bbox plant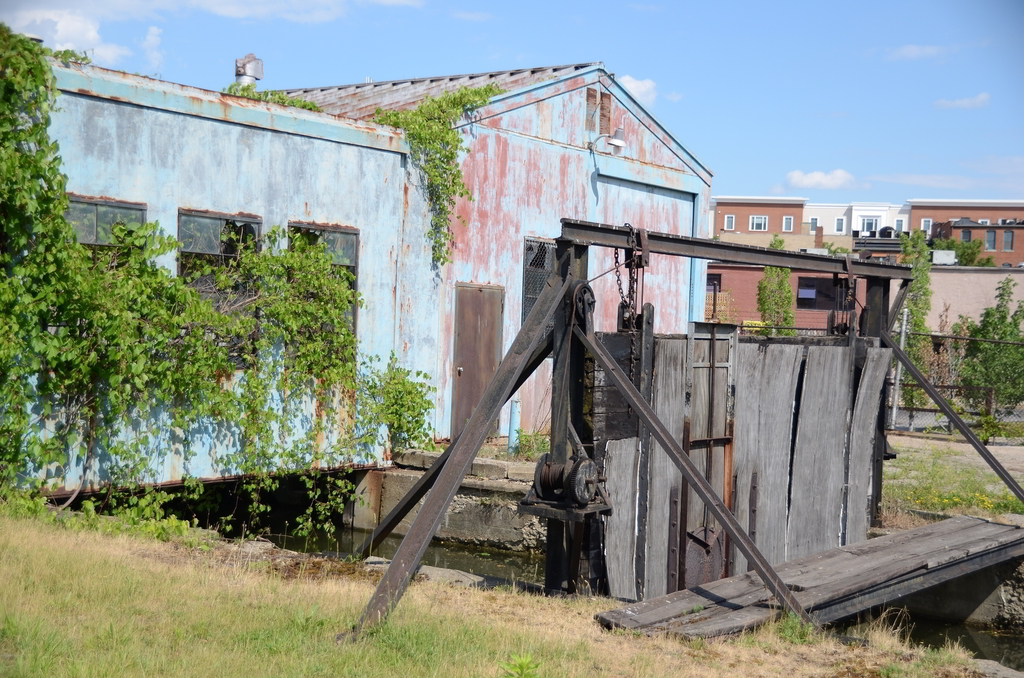
x1=895 y1=228 x2=935 y2=413
